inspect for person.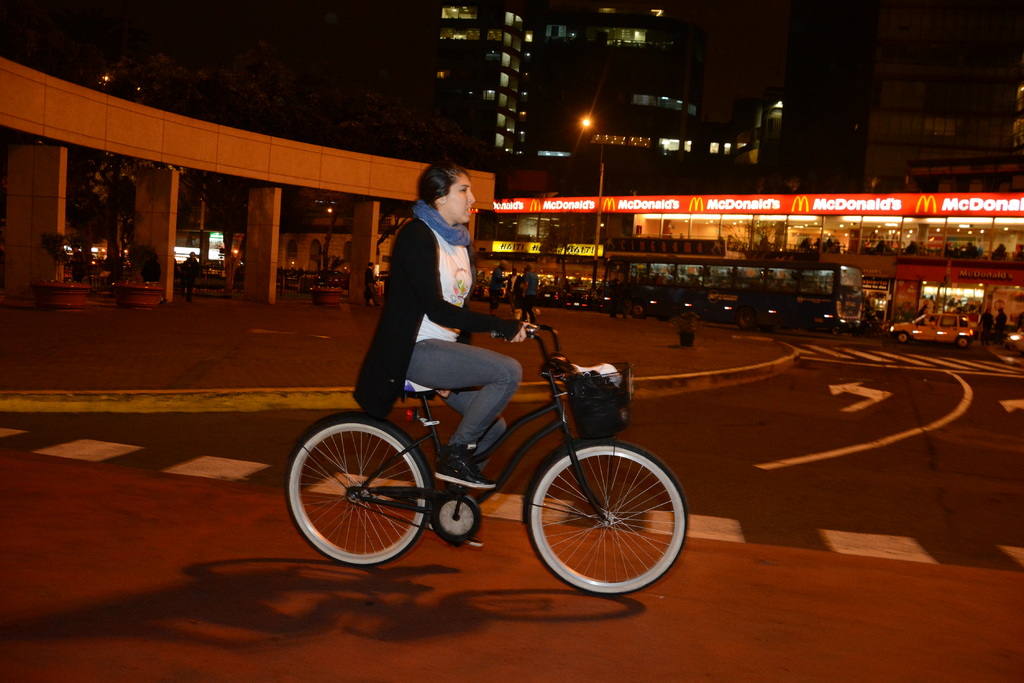
Inspection: left=343, top=149, right=534, bottom=474.
